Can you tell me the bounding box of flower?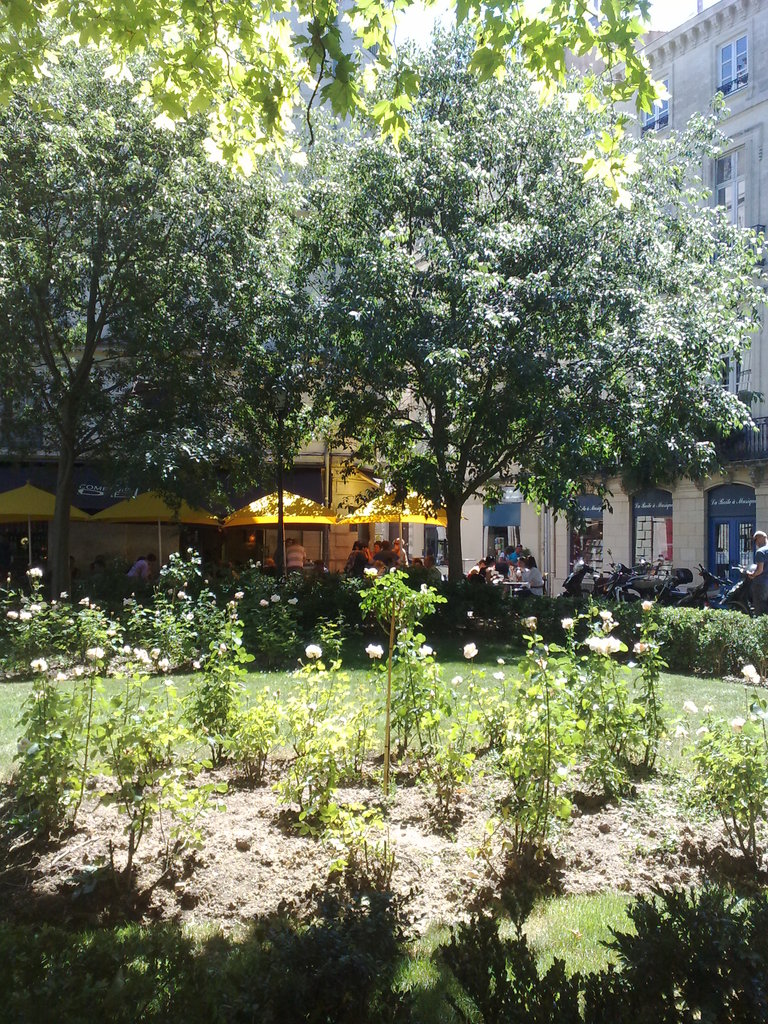
crop(460, 643, 474, 659).
